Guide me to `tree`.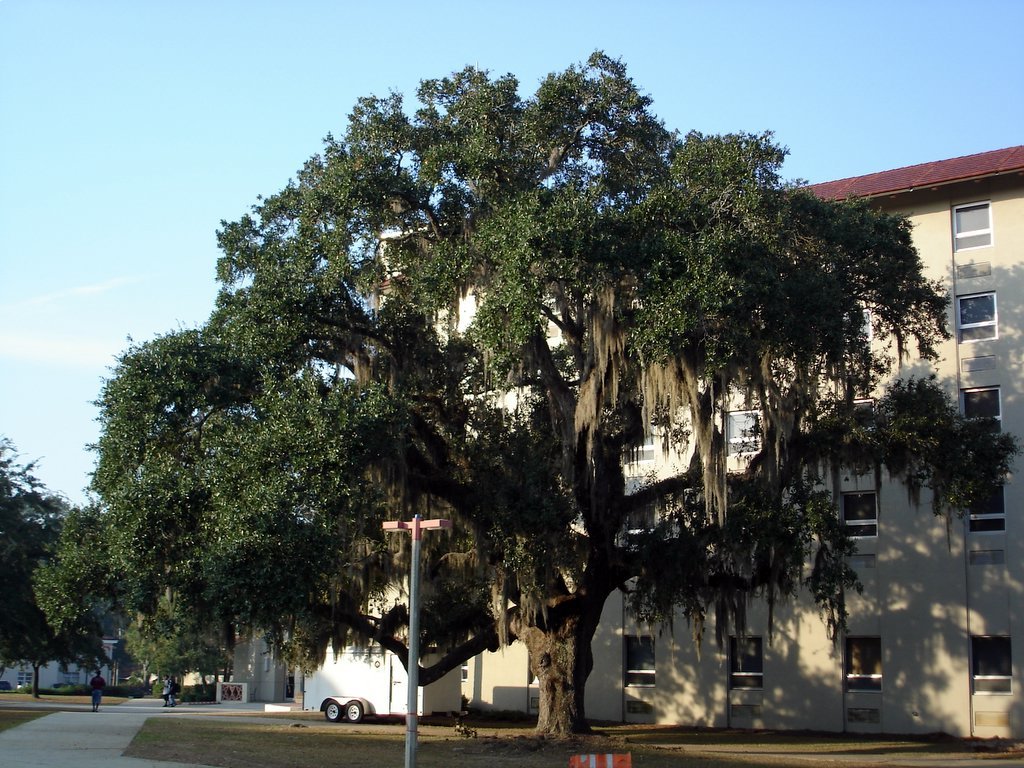
Guidance: [left=0, top=437, right=99, bottom=696].
